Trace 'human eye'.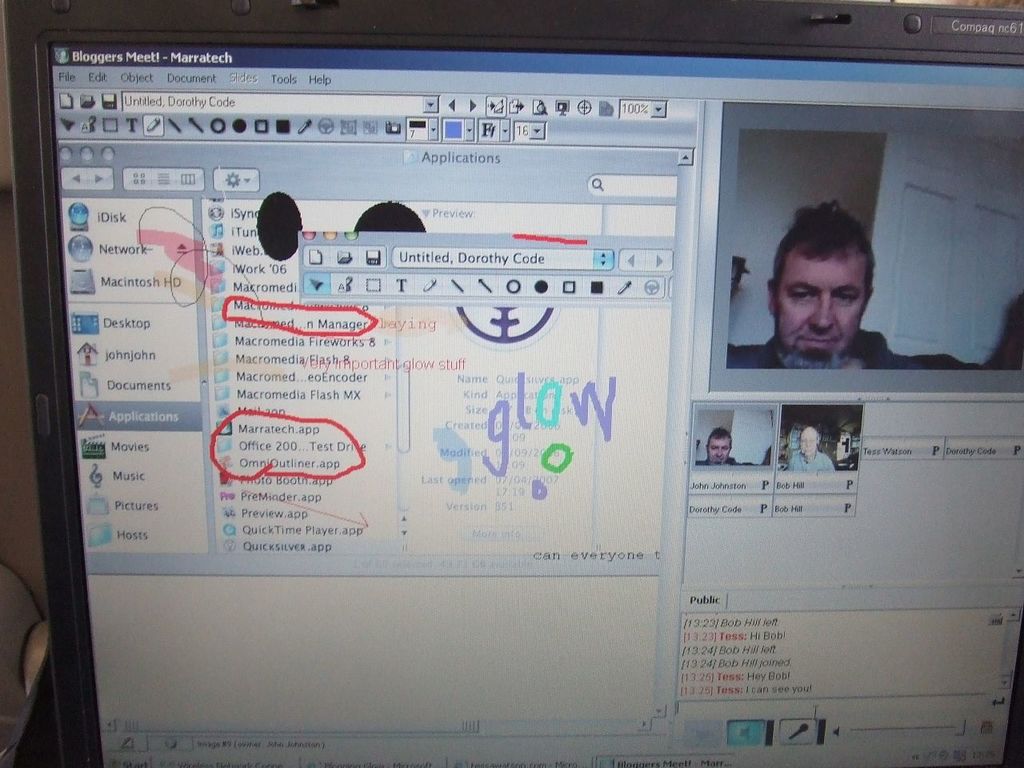
Traced to (left=827, top=290, right=853, bottom=307).
